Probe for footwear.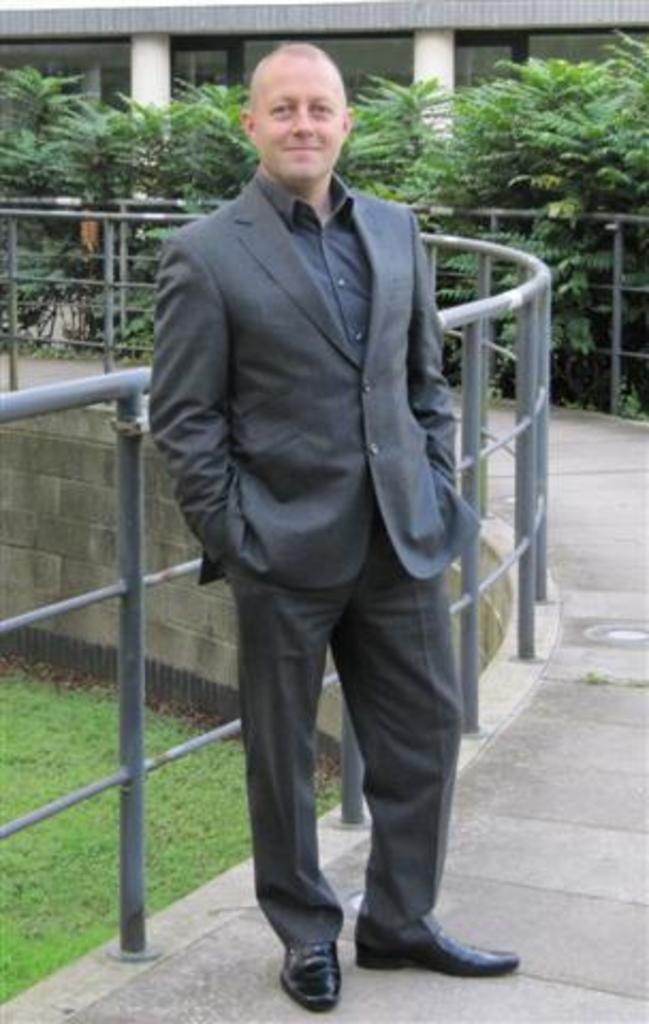
Probe result: select_region(280, 939, 344, 1015).
